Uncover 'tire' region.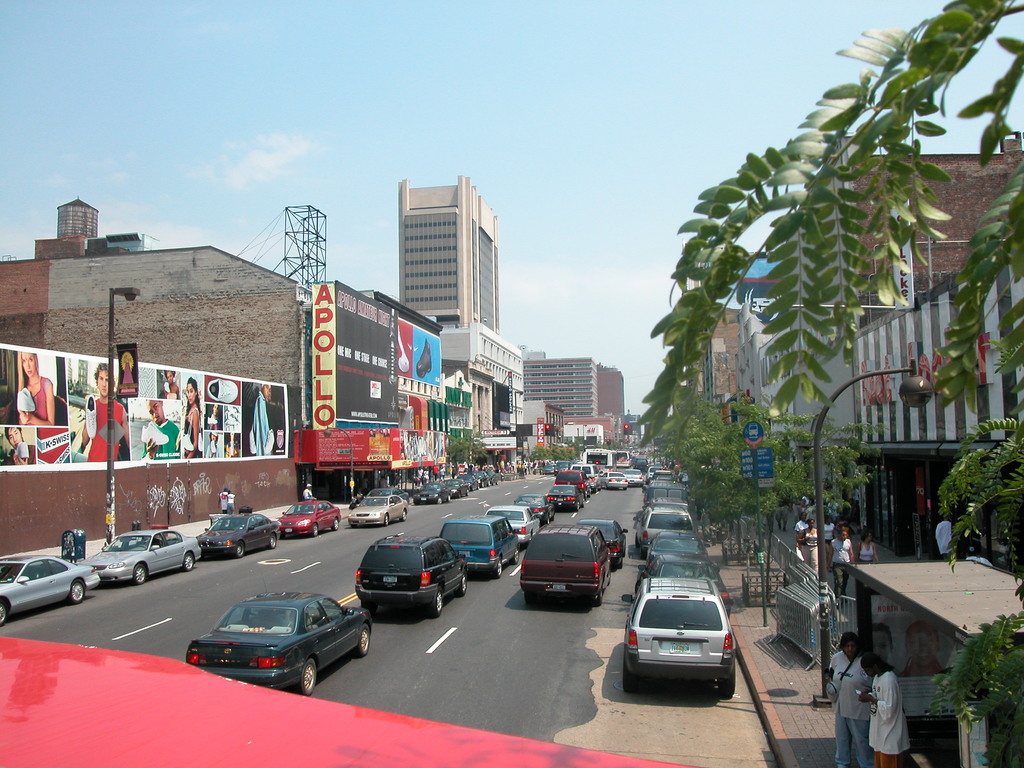
Uncovered: select_region(528, 532, 533, 541).
